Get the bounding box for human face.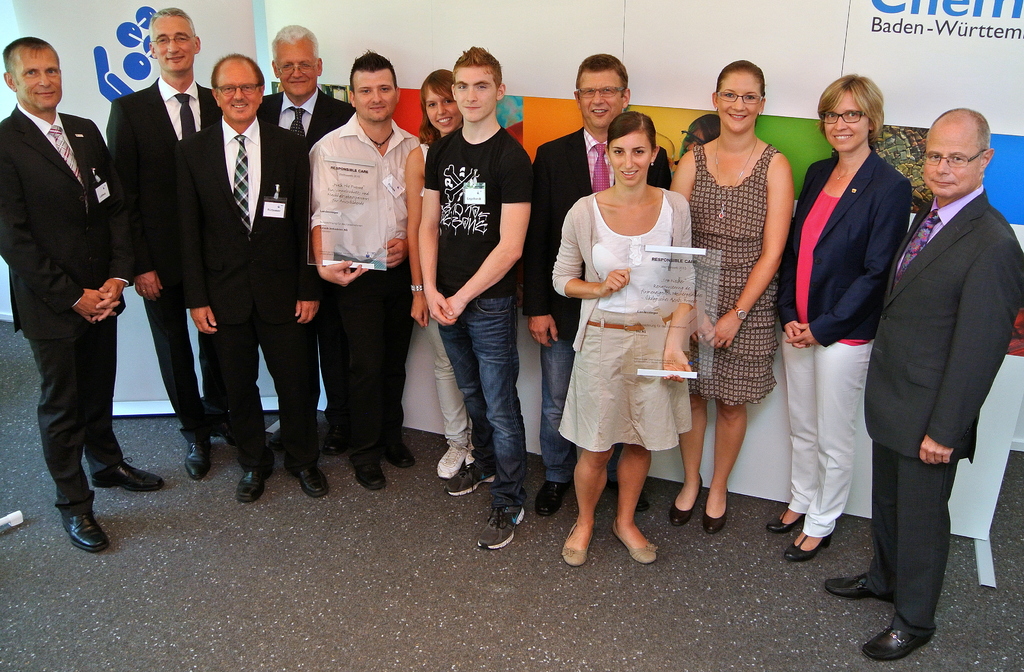
19:47:58:110.
